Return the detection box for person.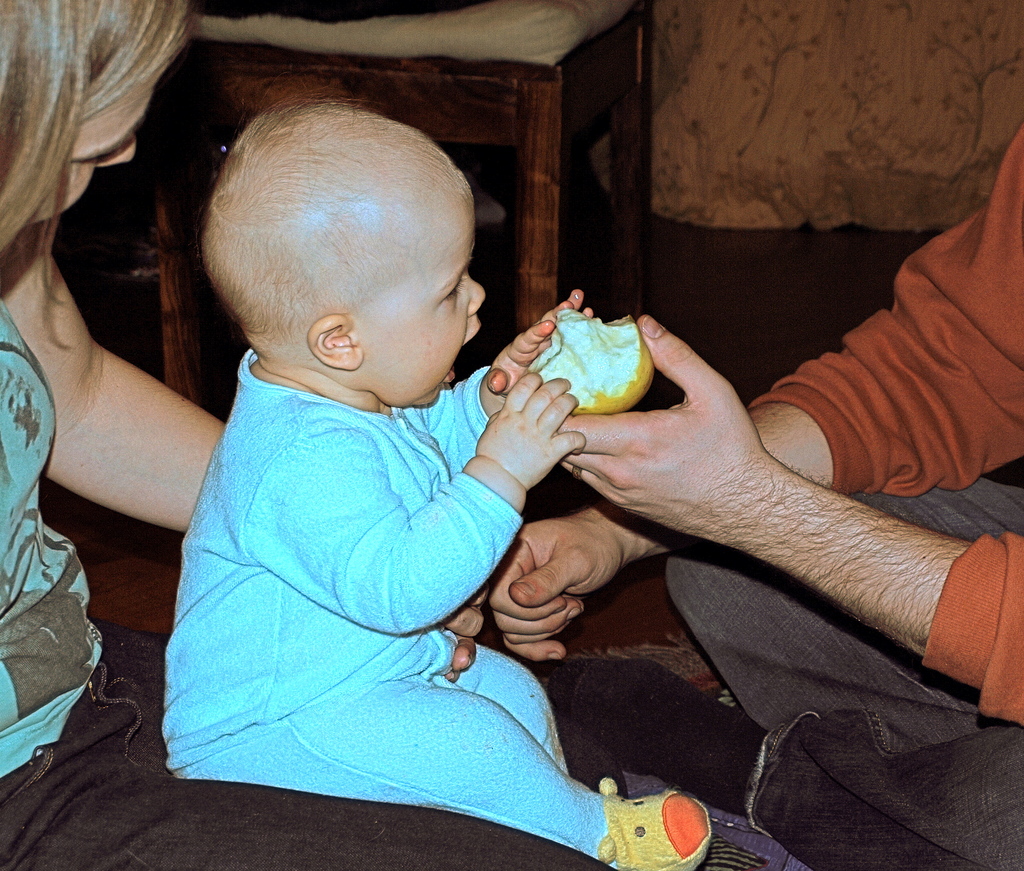
x1=0, y1=0, x2=631, y2=870.
